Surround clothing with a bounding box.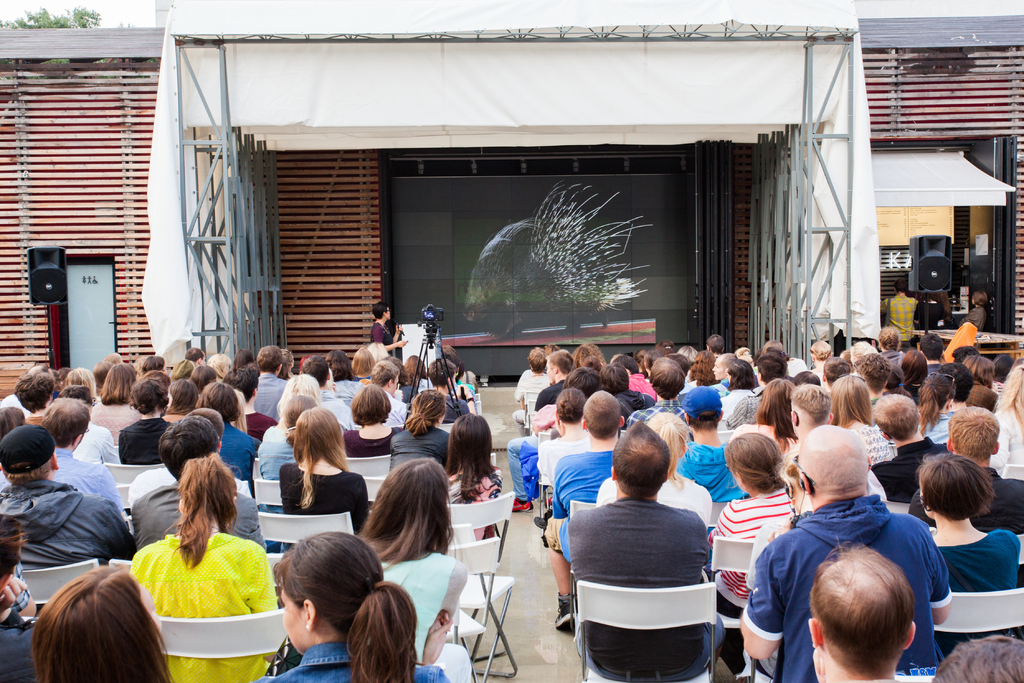
{"left": 714, "top": 488, "right": 796, "bottom": 602}.
